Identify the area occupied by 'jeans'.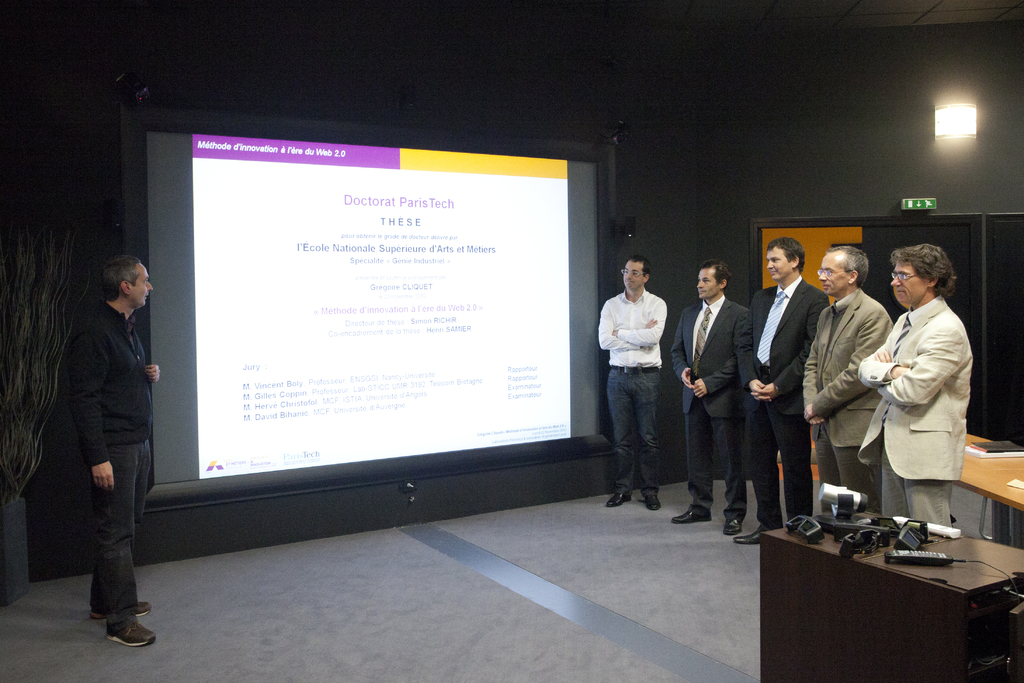
Area: bbox=[65, 433, 138, 635].
